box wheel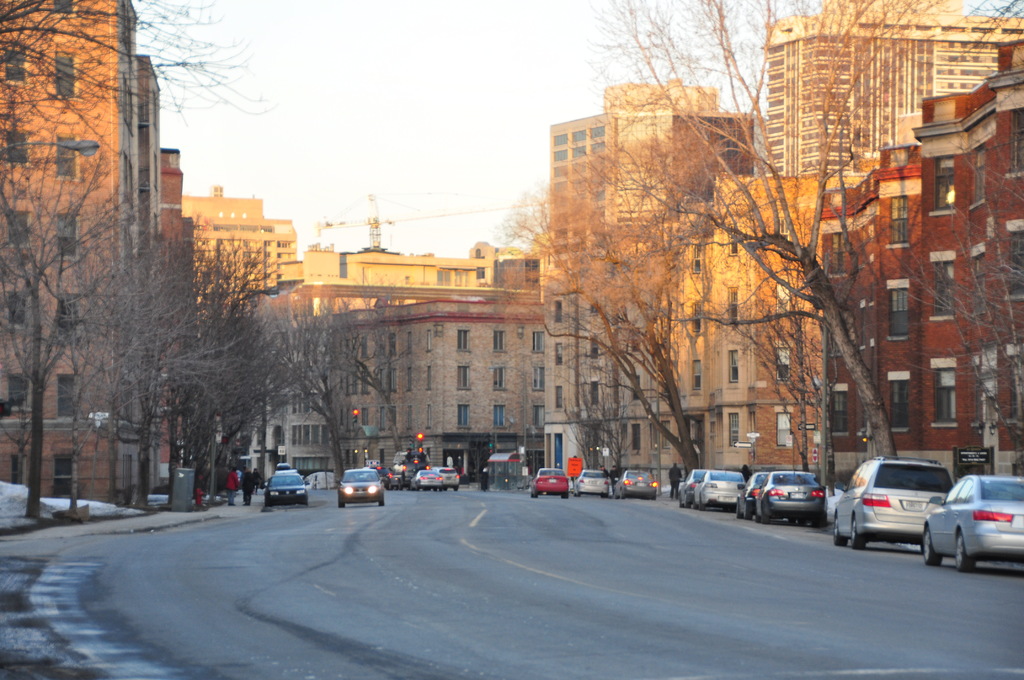
339/502/346/512
